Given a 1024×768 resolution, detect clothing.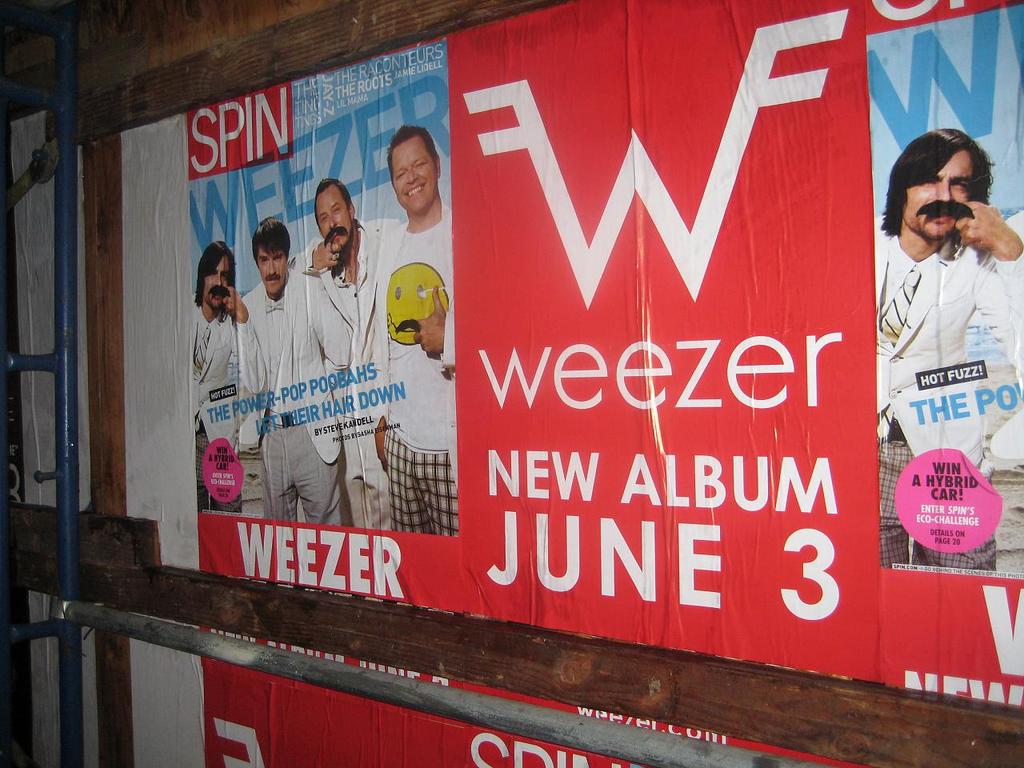
rect(242, 272, 314, 524).
